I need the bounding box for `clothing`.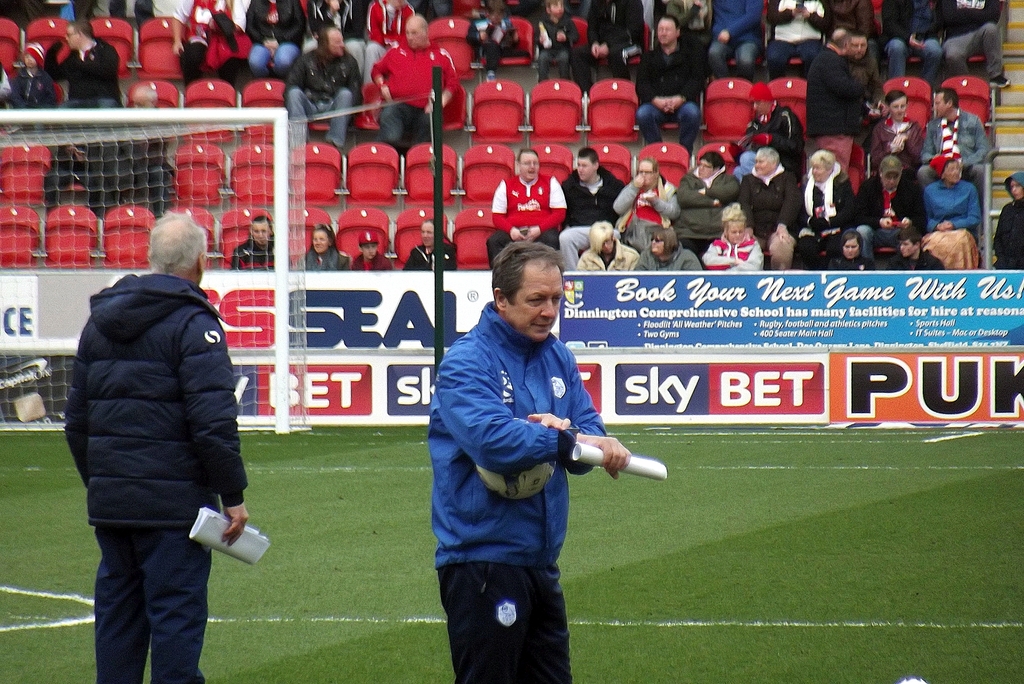
Here it is: 45,44,120,103.
